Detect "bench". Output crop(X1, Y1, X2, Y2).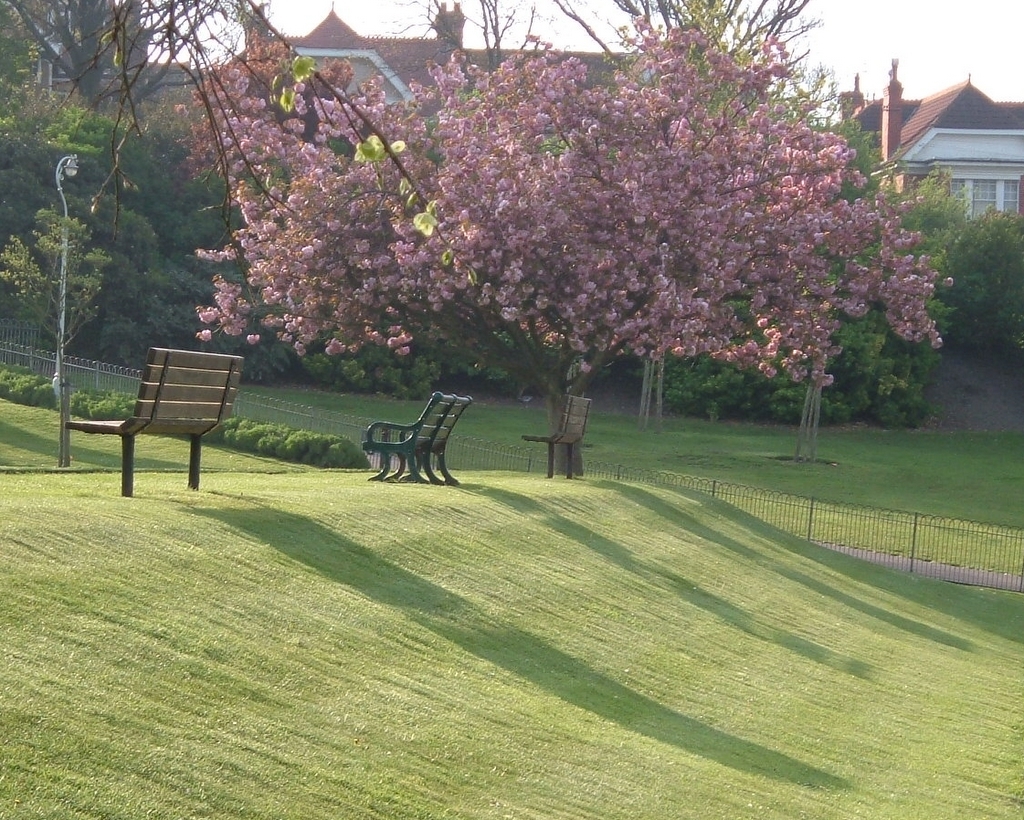
crop(350, 385, 469, 485).
